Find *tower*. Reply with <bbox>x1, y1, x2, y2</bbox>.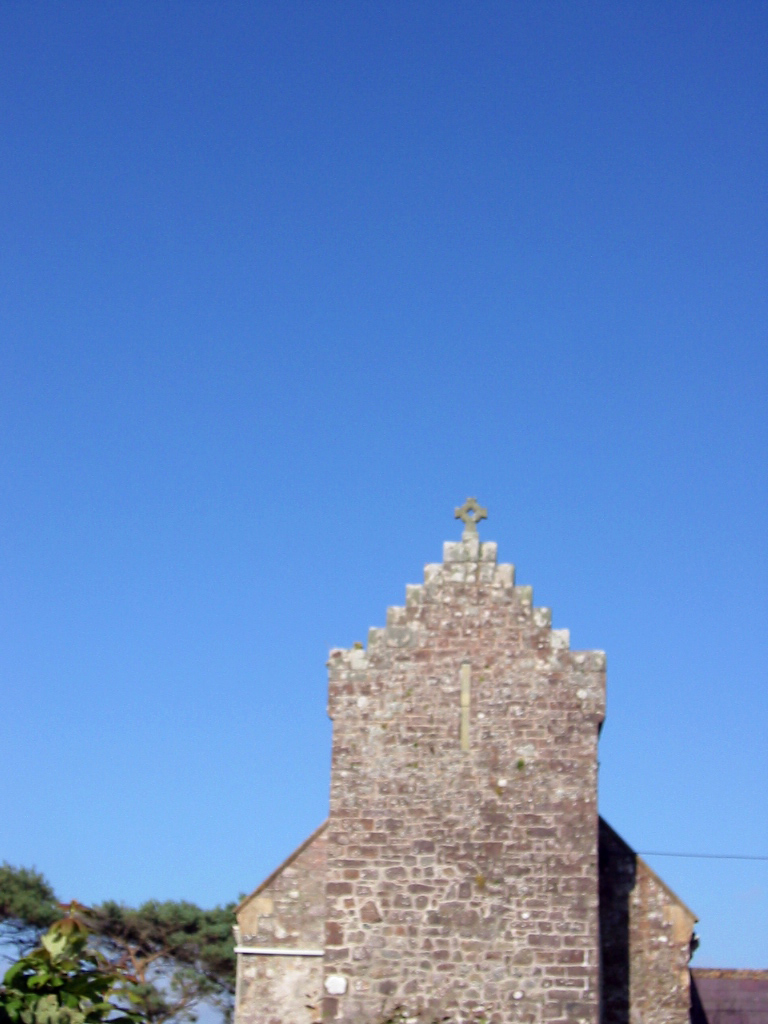
<bbox>231, 494, 697, 1023</bbox>.
